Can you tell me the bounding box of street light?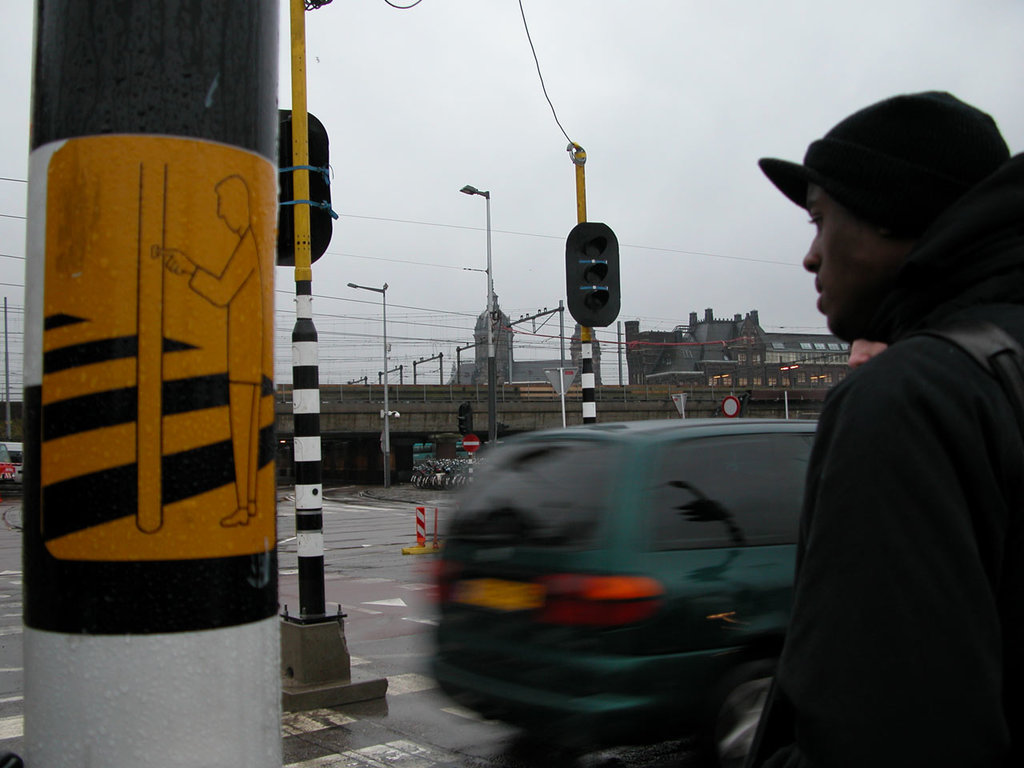
459, 181, 498, 439.
